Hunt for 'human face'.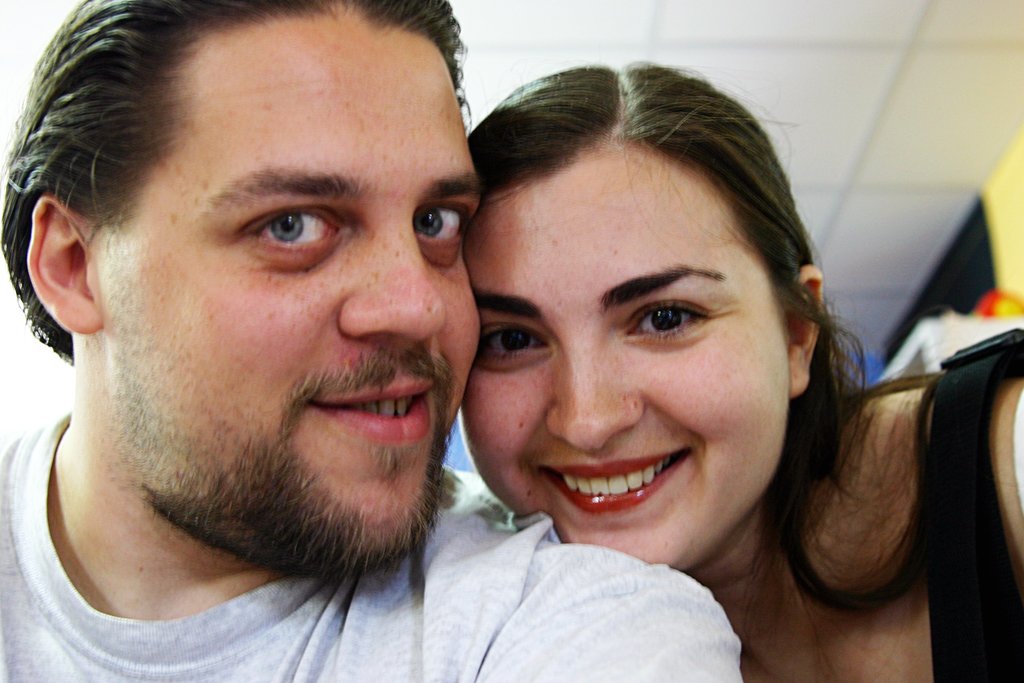
Hunted down at bbox=[460, 155, 789, 568].
